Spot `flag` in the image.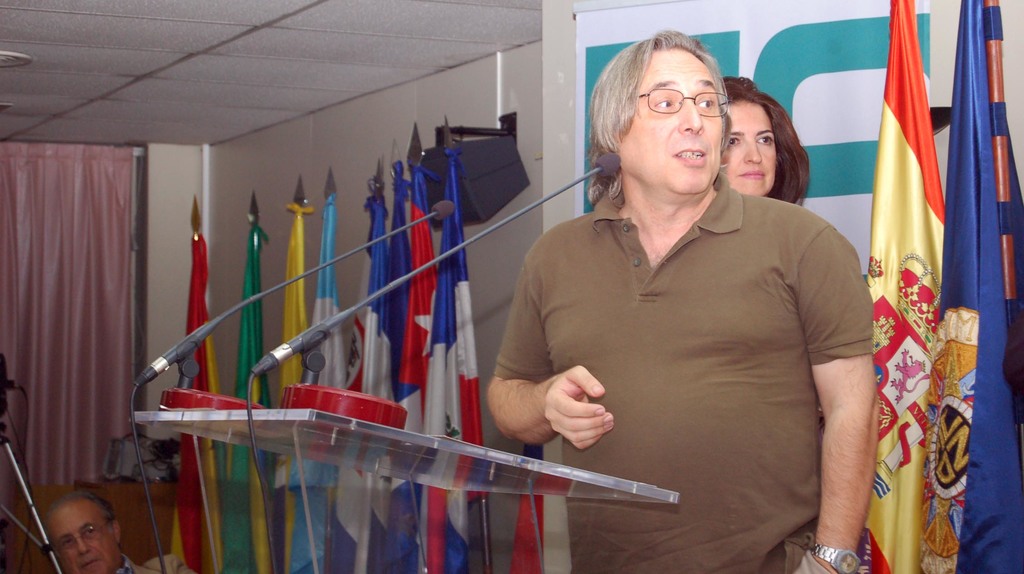
`flag` found at left=391, top=167, right=467, bottom=571.
